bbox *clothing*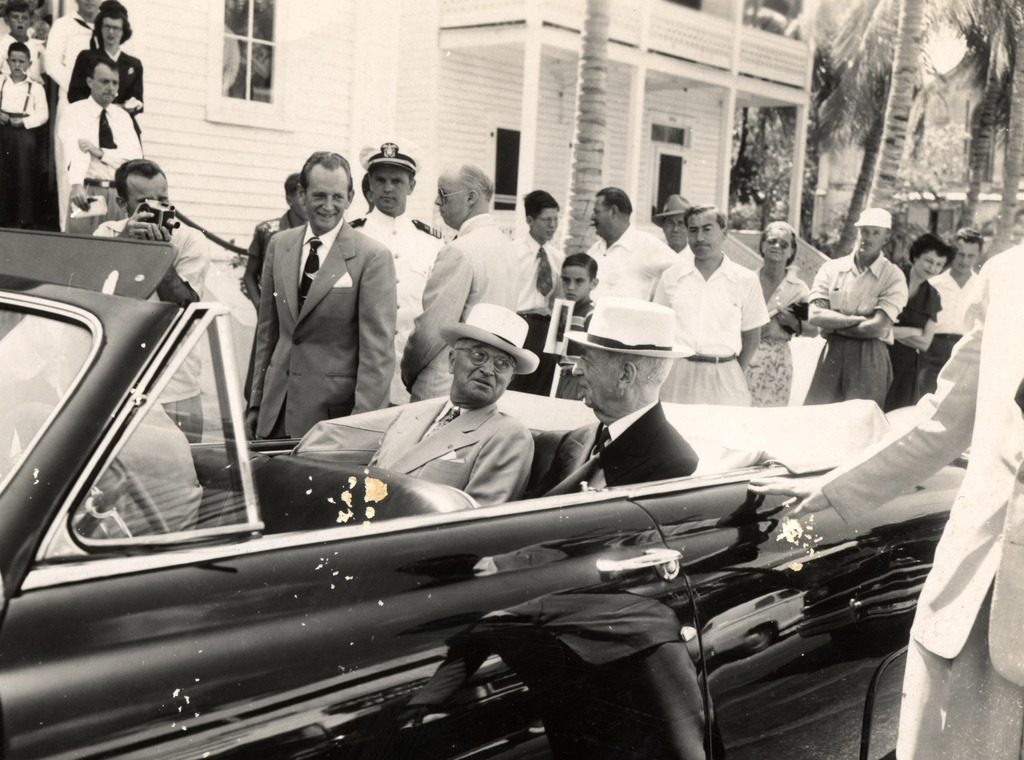
rect(361, 385, 532, 505)
